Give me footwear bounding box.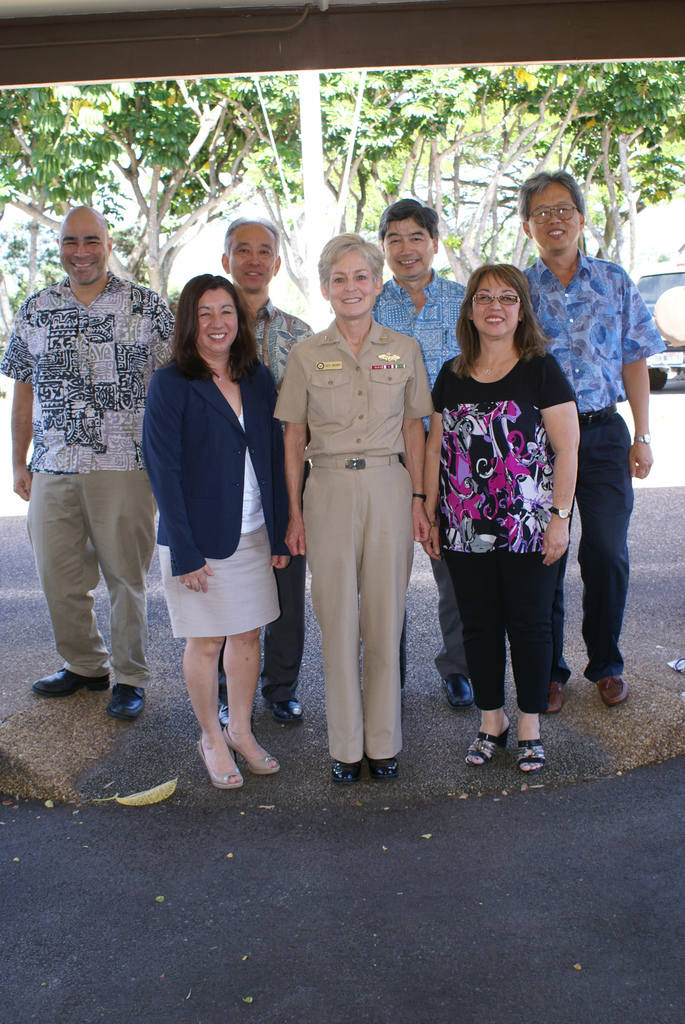
220:721:277:778.
